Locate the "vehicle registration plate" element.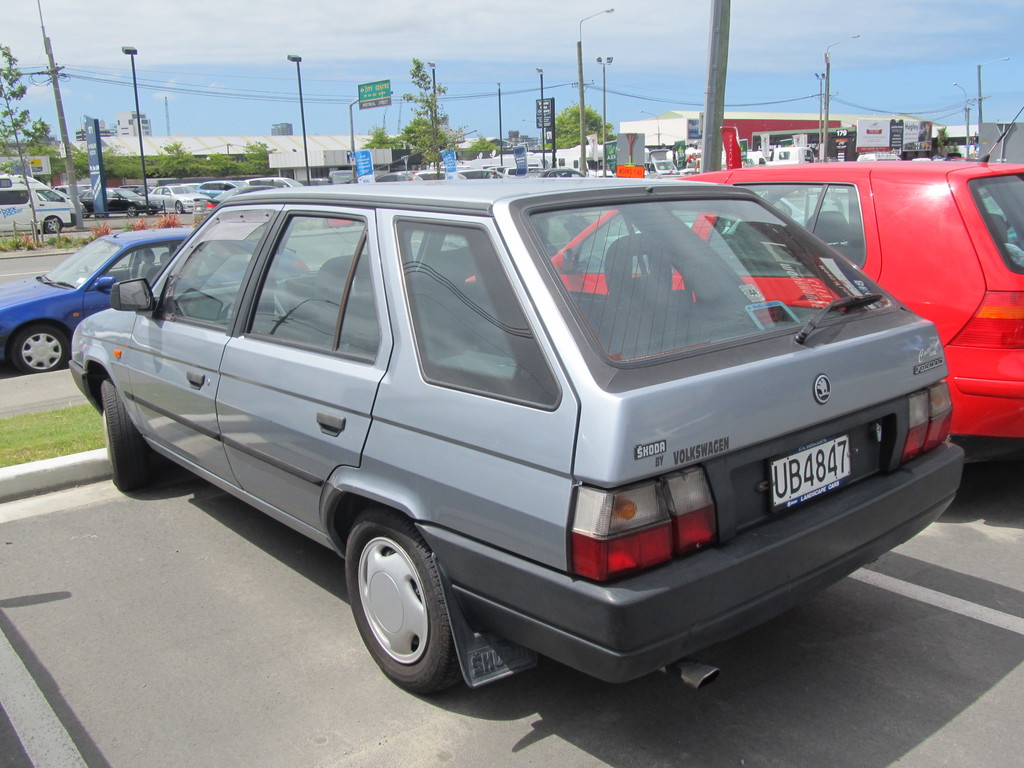
Element bbox: locate(764, 438, 863, 517).
